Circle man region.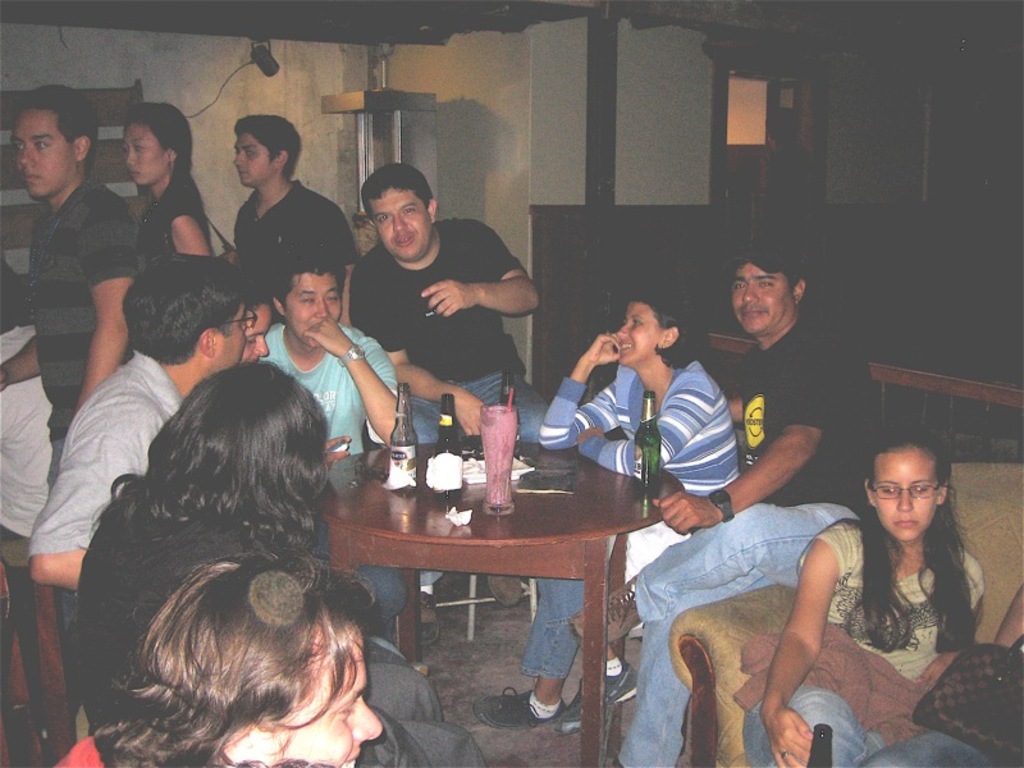
Region: [left=343, top=160, right=538, bottom=654].
